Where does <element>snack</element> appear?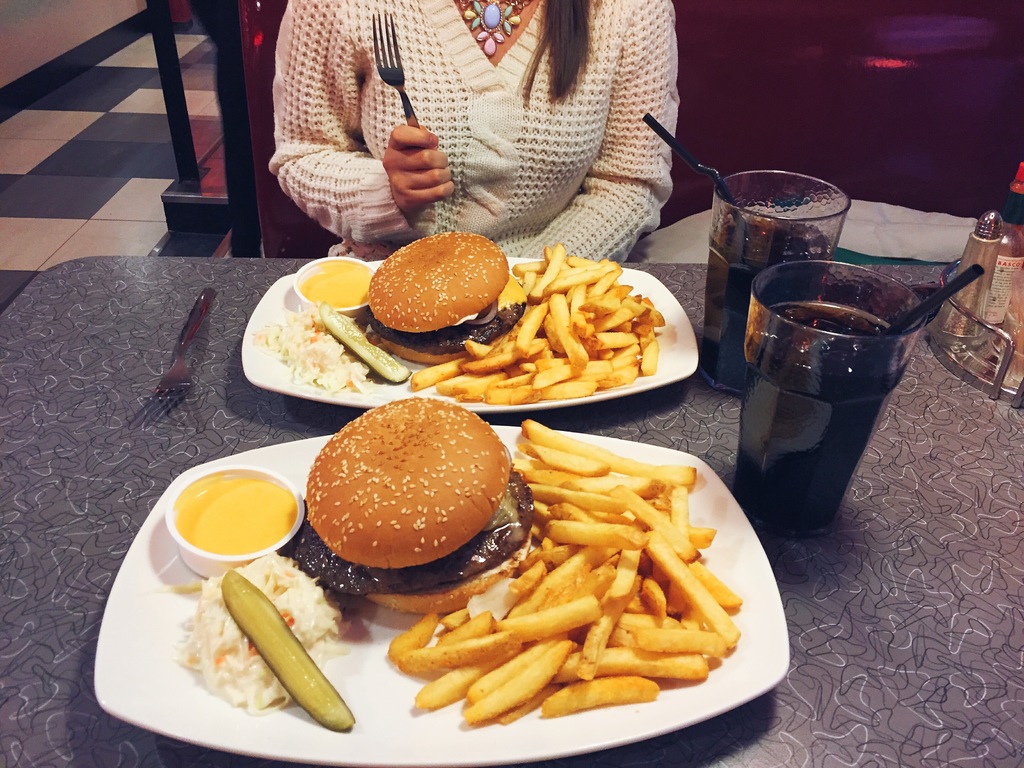
Appears at select_region(251, 302, 399, 399).
